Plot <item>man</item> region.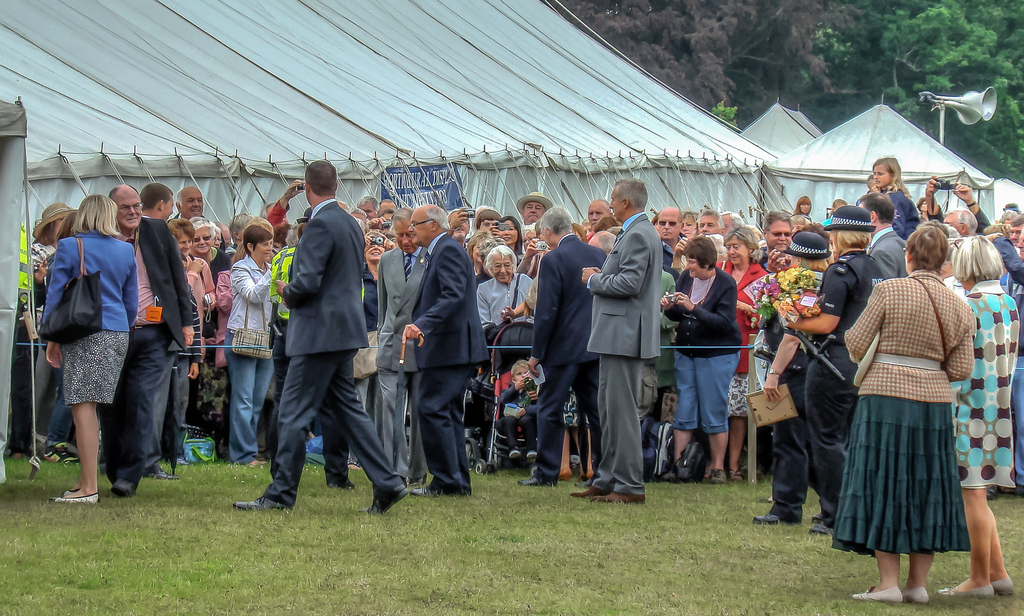
Plotted at bbox=[721, 215, 740, 238].
